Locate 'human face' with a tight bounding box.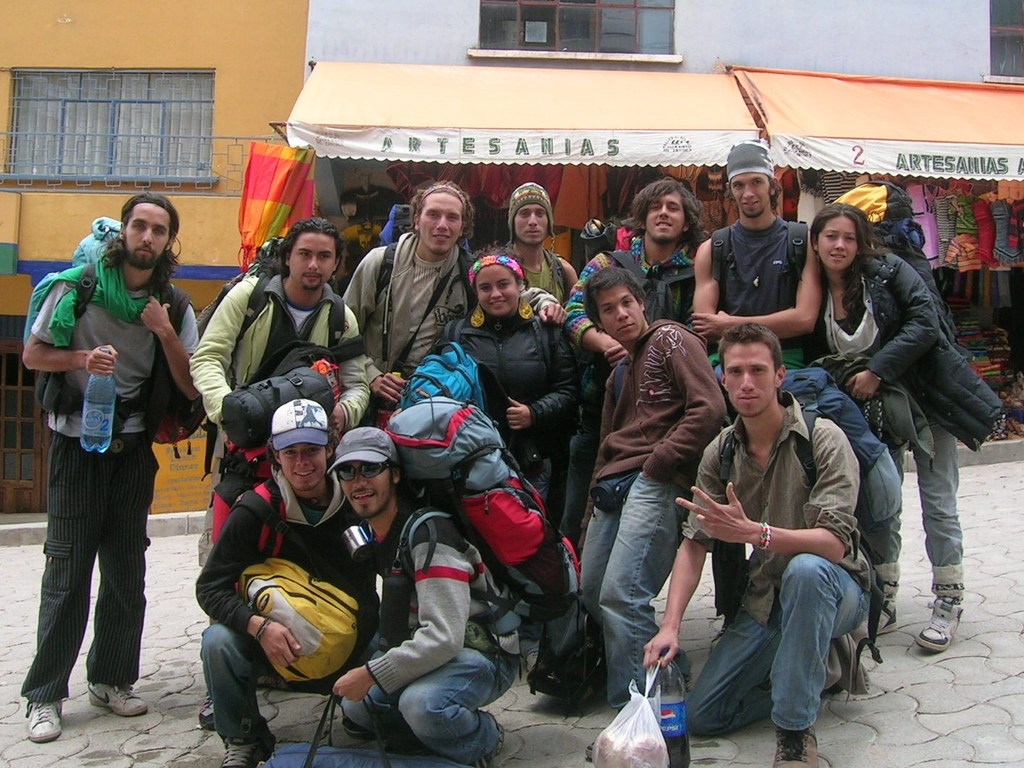
l=278, t=443, r=327, b=492.
